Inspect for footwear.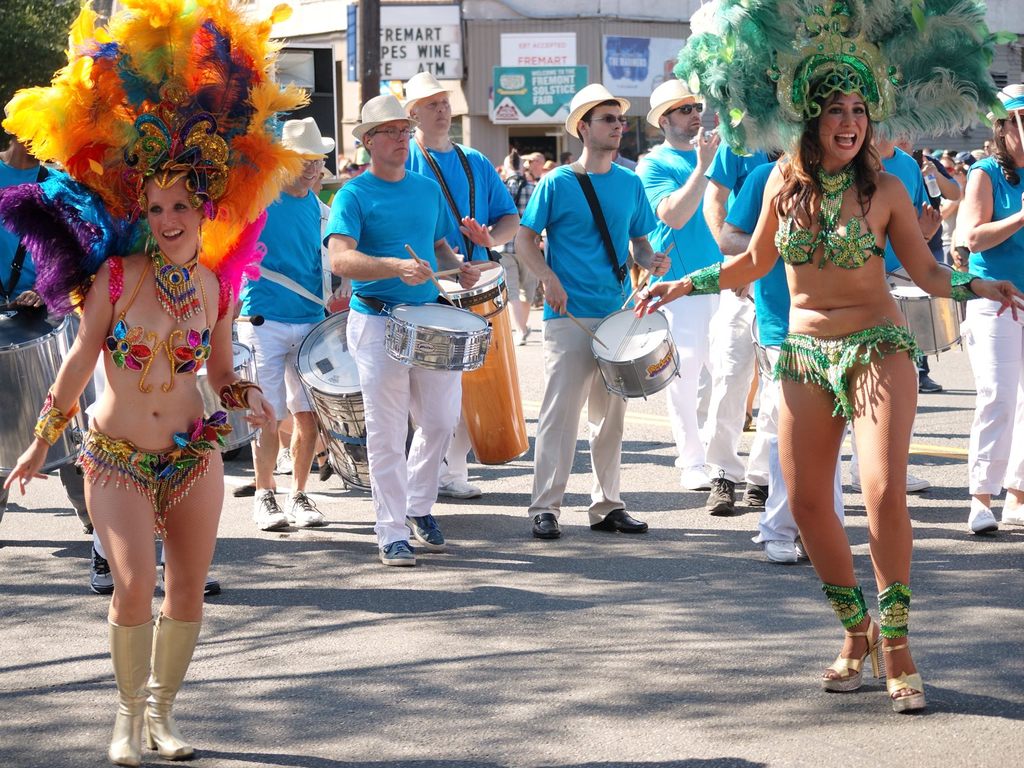
Inspection: <box>377,539,417,564</box>.
